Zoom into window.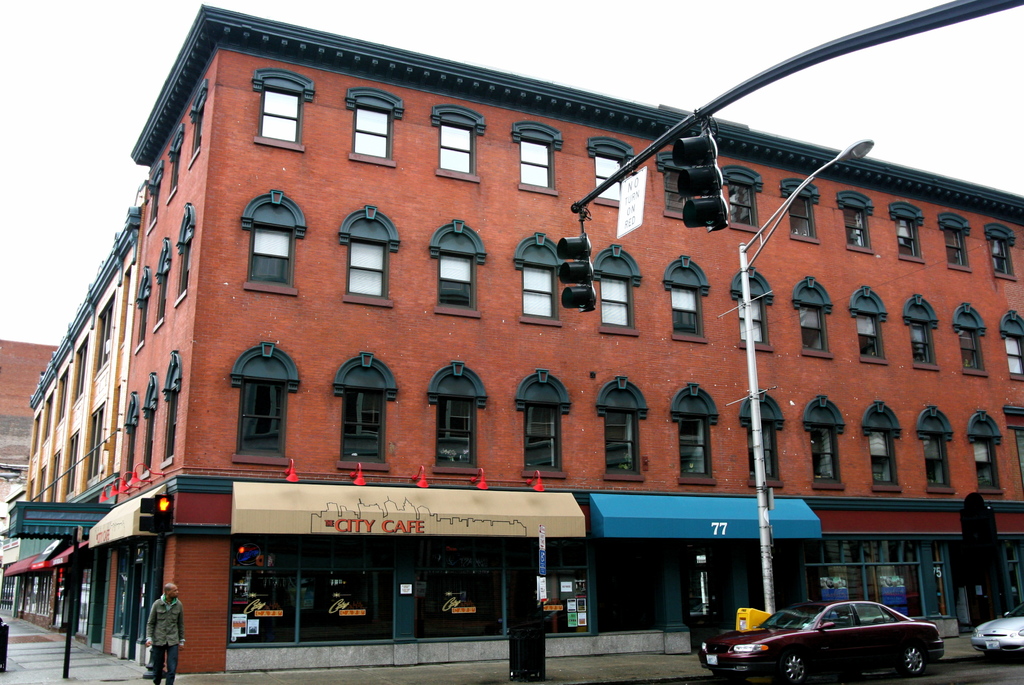
Zoom target: <region>515, 371, 575, 469</region>.
